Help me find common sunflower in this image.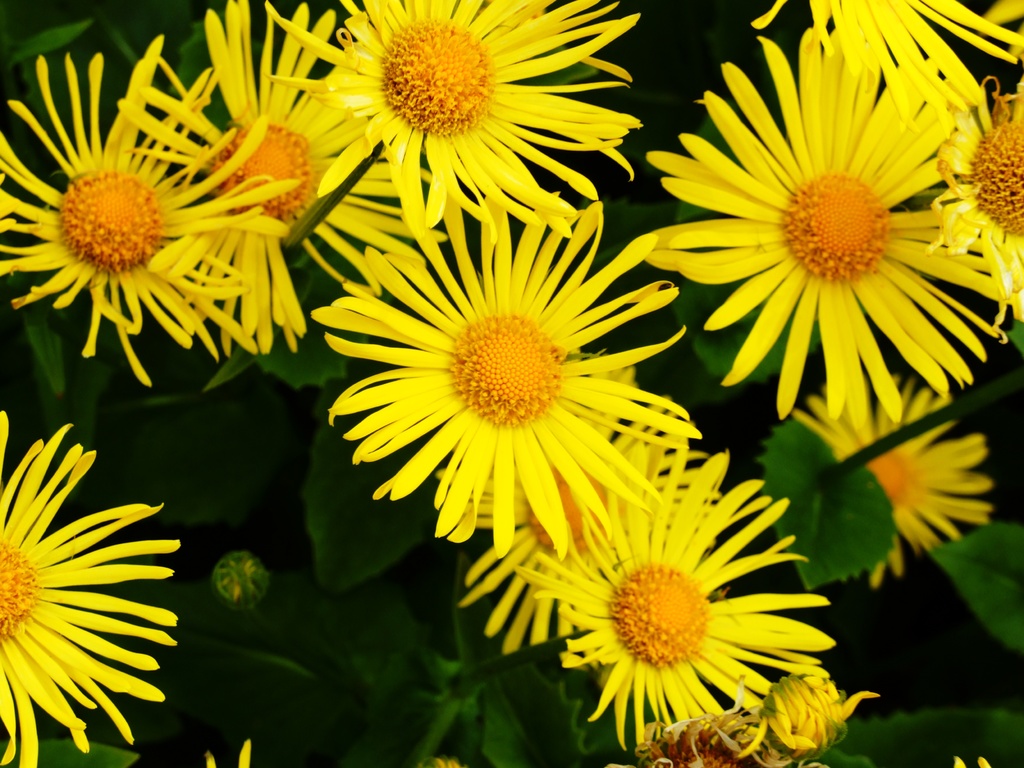
Found it: bbox(628, 26, 1011, 428).
